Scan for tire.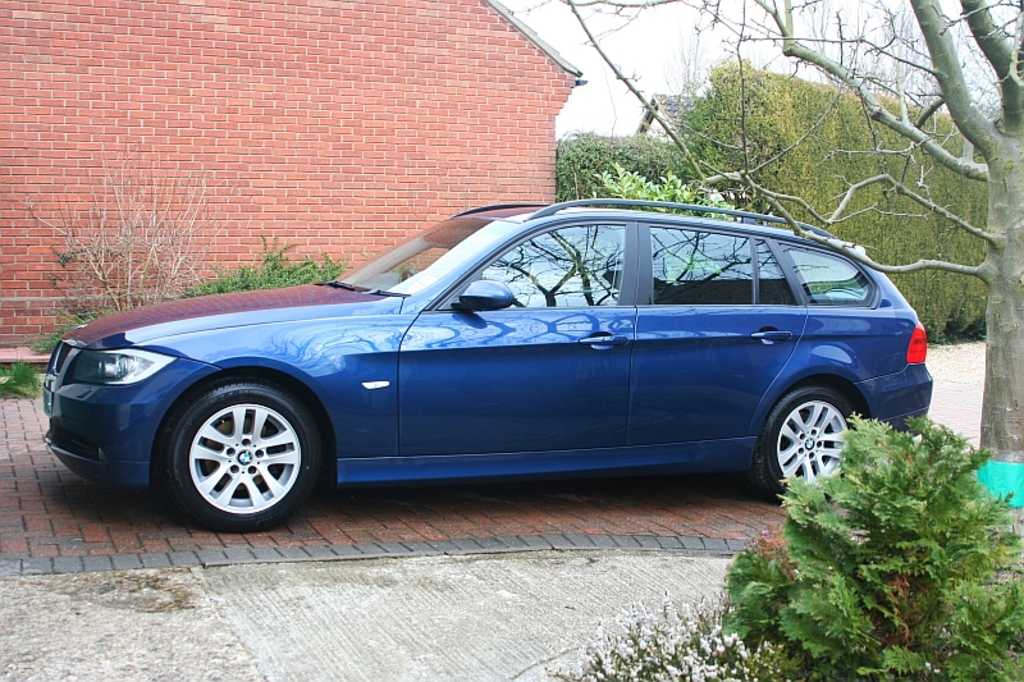
Scan result: left=160, top=381, right=321, bottom=534.
